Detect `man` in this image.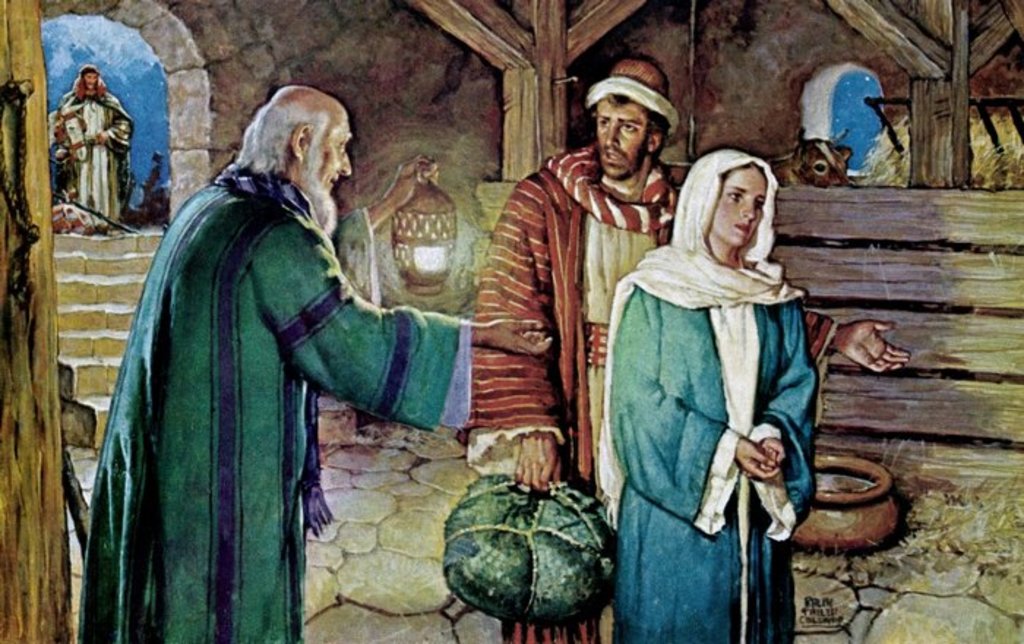
Detection: 38:67:129:227.
